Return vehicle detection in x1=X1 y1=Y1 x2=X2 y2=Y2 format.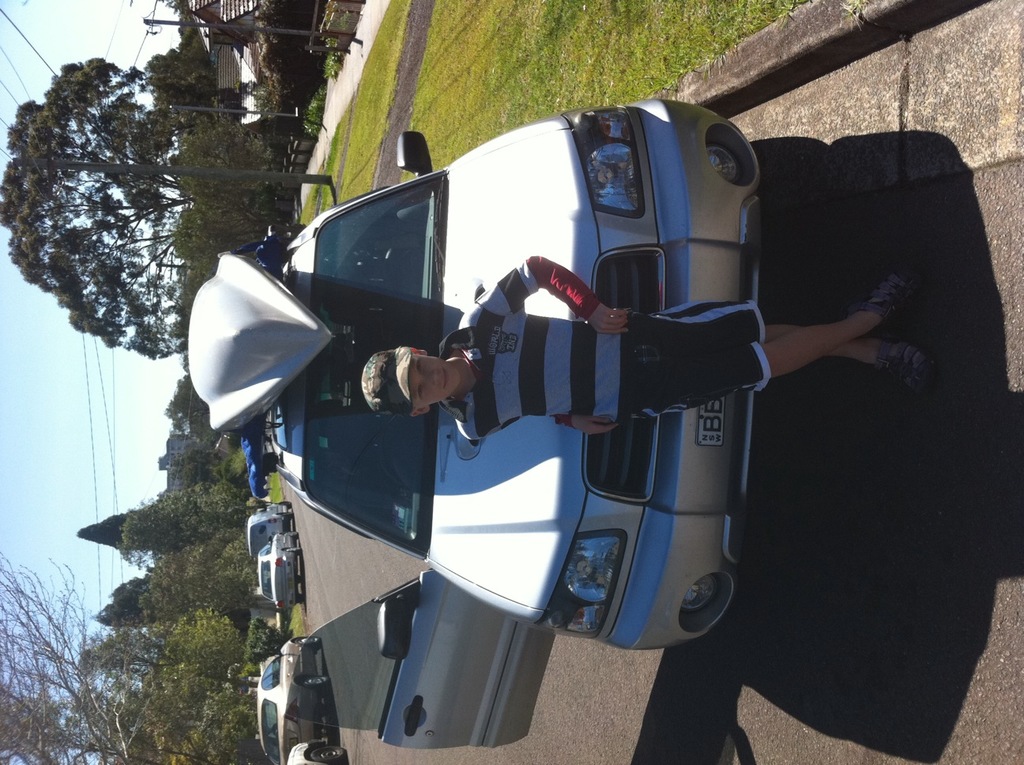
x1=250 y1=494 x2=292 y2=531.
